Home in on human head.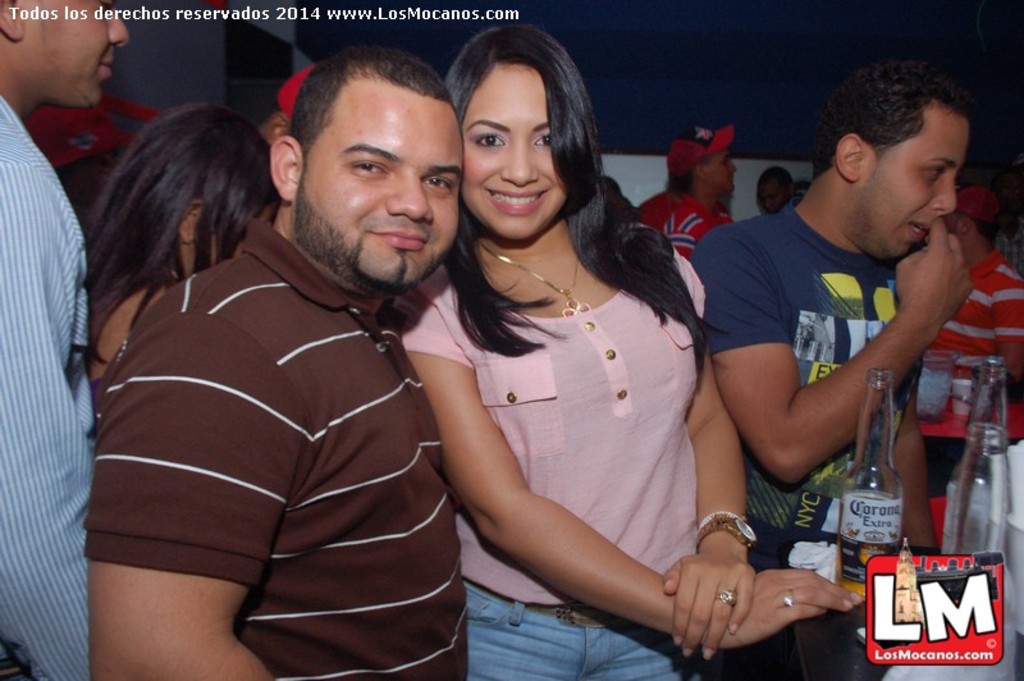
Homed in at pyautogui.locateOnScreen(123, 102, 273, 271).
